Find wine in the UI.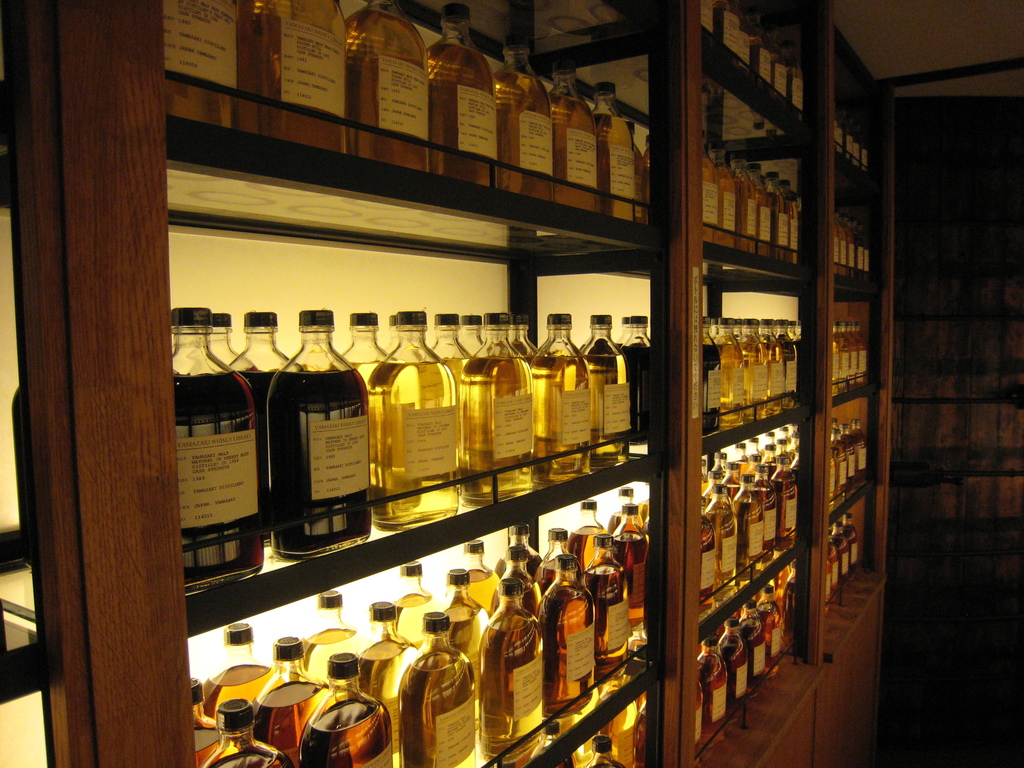
UI element at <bbox>169, 303, 261, 593</bbox>.
